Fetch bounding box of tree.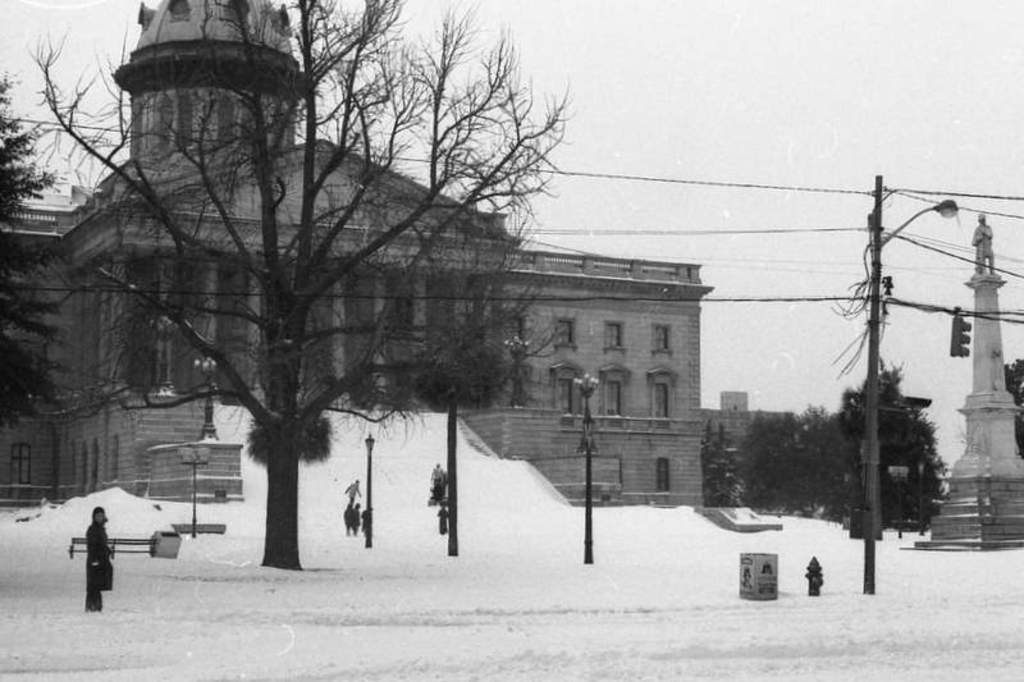
Bbox: x1=19, y1=0, x2=571, y2=566.
